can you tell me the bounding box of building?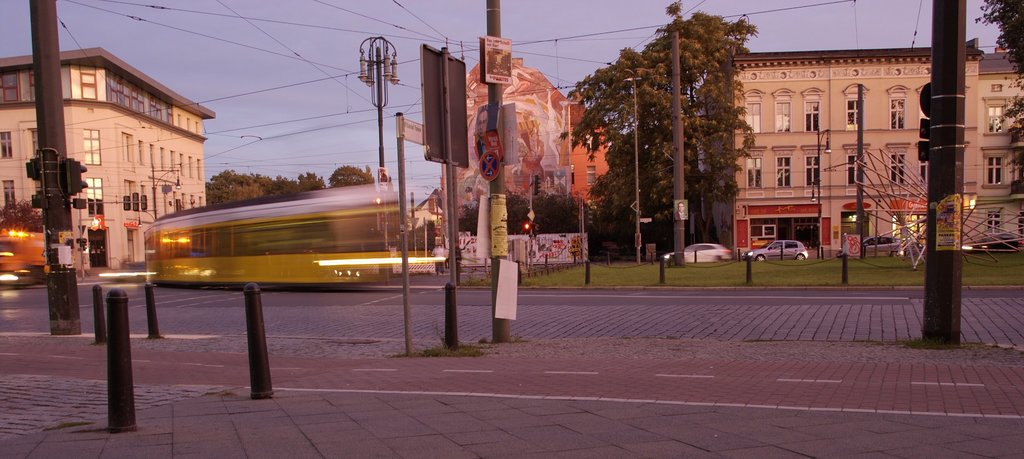
[left=0, top=46, right=212, bottom=270].
